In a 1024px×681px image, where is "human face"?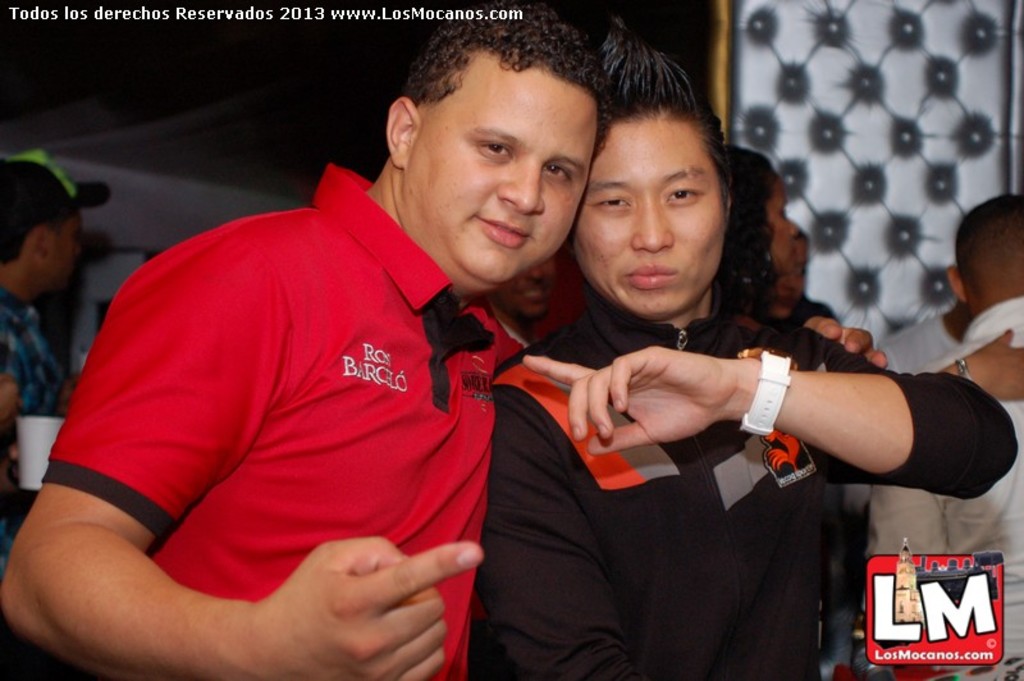
<region>42, 221, 70, 283</region>.
